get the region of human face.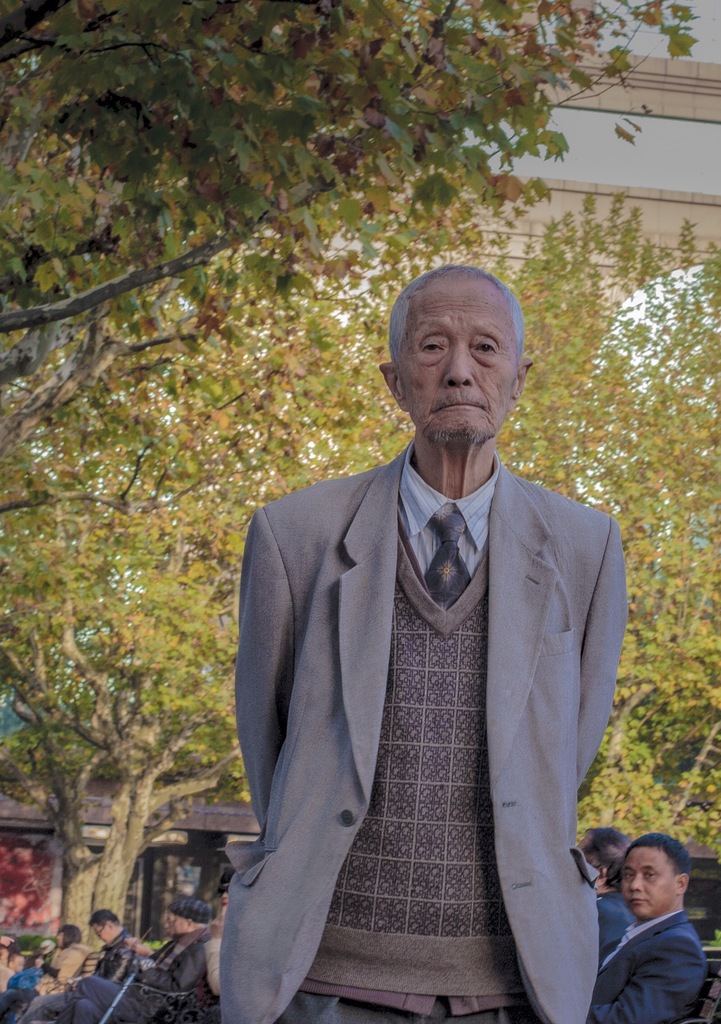
[405, 278, 517, 442].
